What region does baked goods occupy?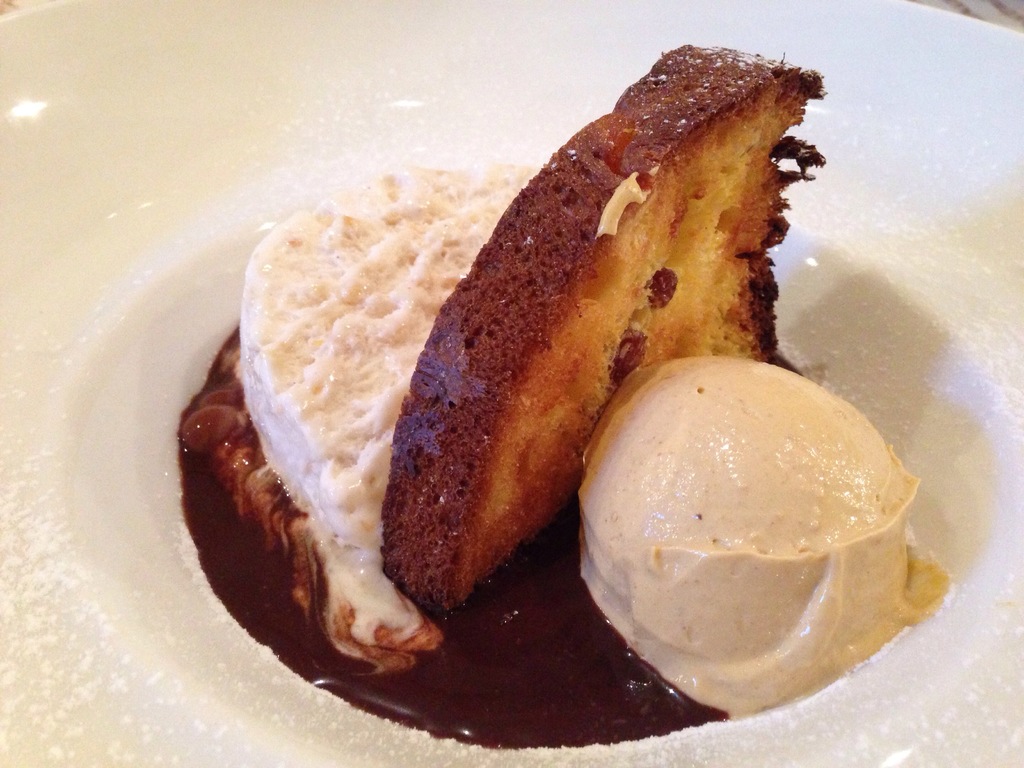
locate(193, 49, 828, 669).
